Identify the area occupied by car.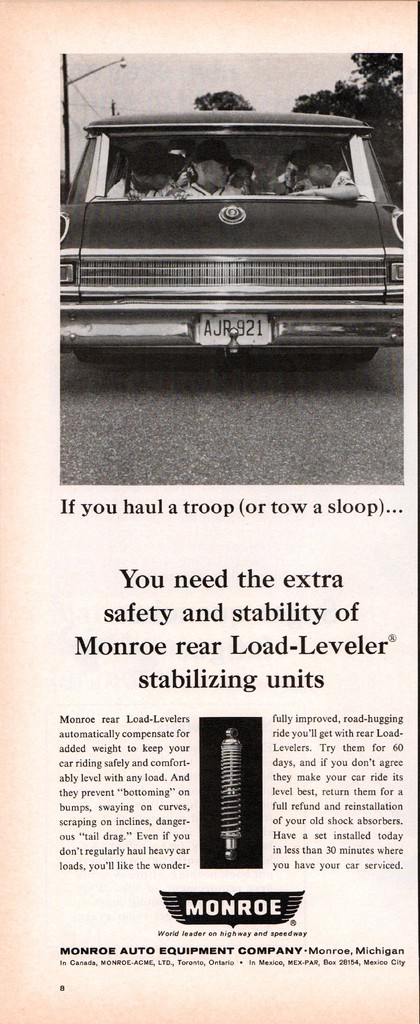
Area: 60,108,409,359.
